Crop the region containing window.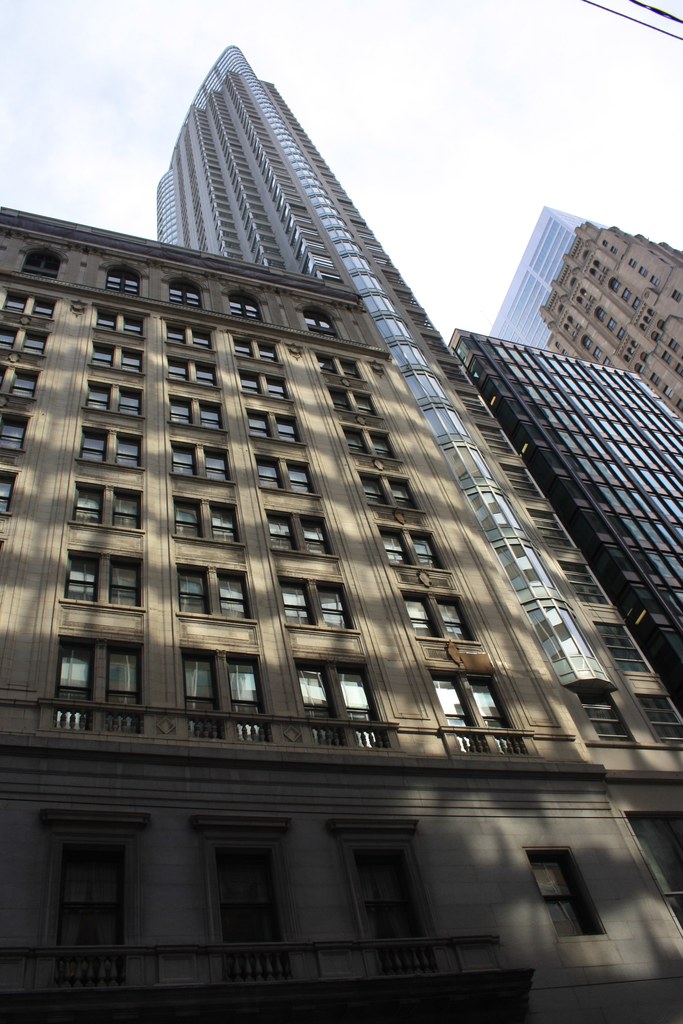
Crop region: detection(596, 624, 657, 673).
